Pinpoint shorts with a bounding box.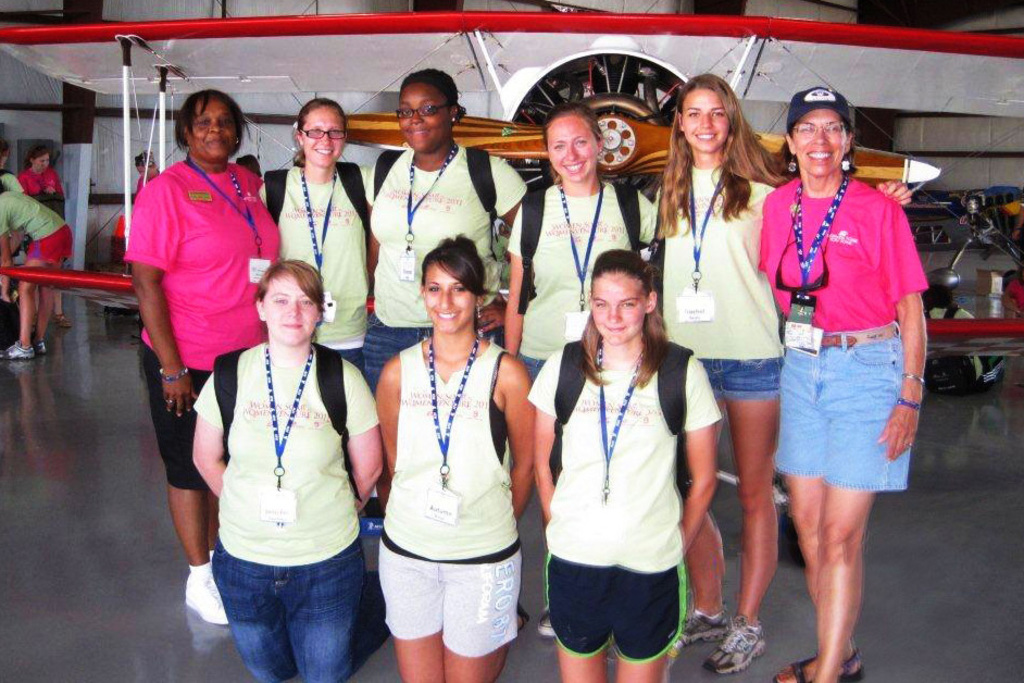
locate(546, 557, 686, 665).
